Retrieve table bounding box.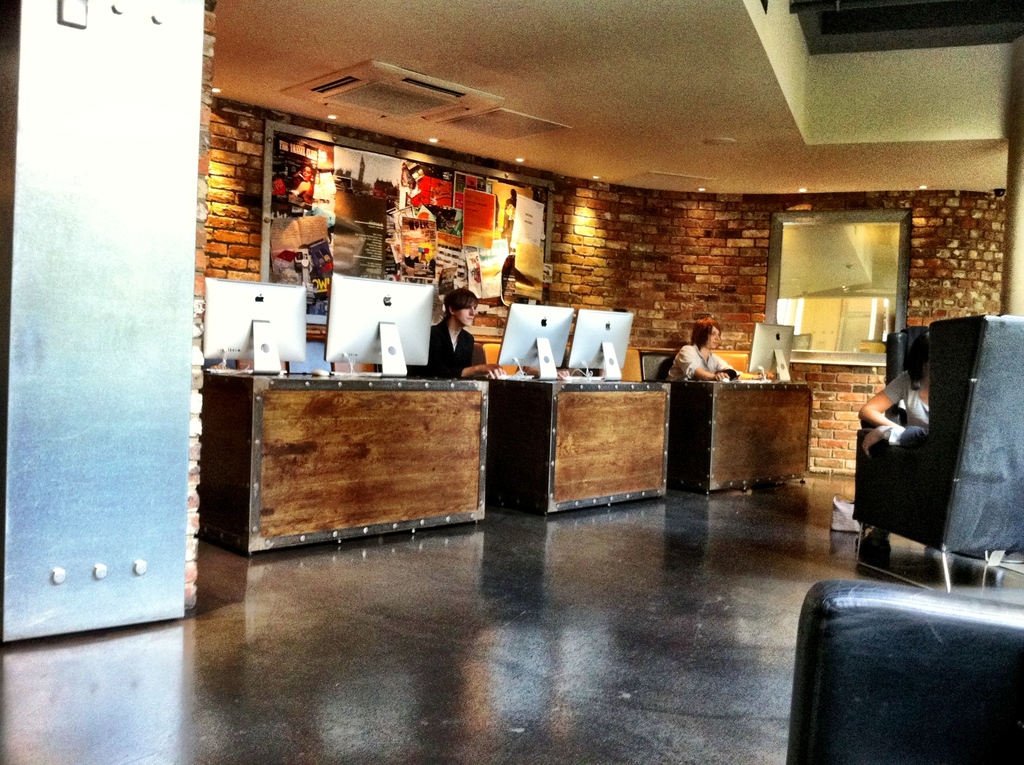
Bounding box: rect(492, 378, 675, 522).
